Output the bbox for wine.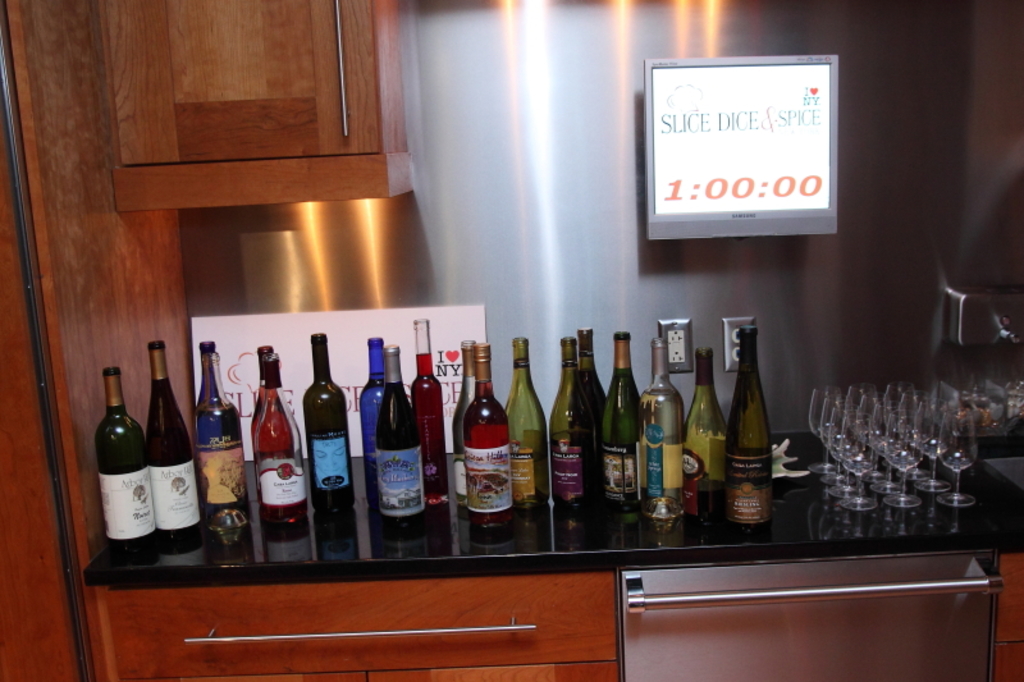
[left=250, top=347, right=308, bottom=526].
